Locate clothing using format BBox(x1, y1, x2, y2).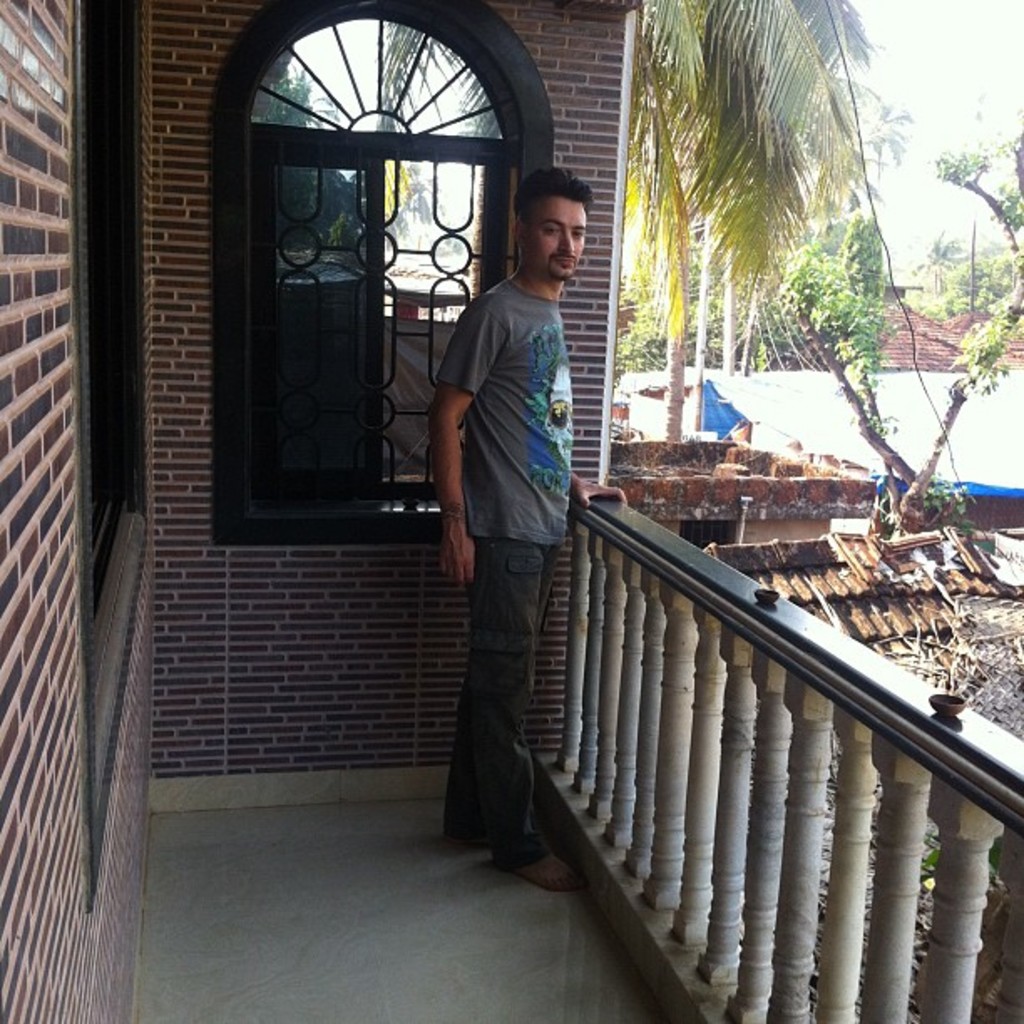
BBox(447, 269, 576, 850).
